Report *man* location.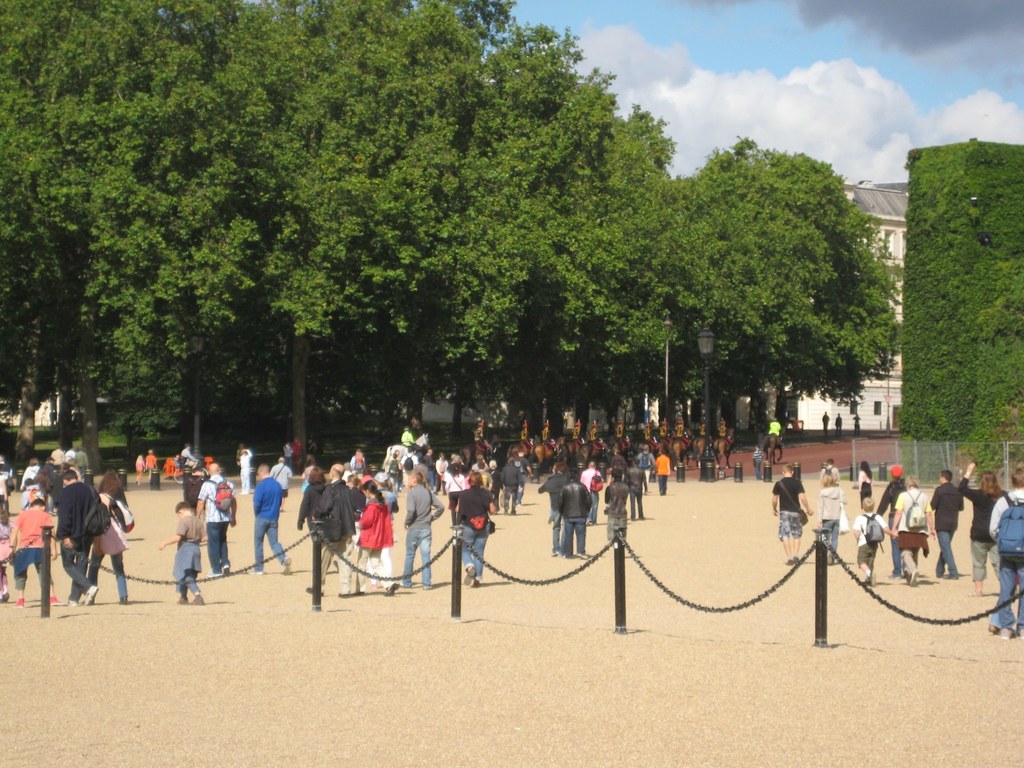
Report: 676:417:689:453.
